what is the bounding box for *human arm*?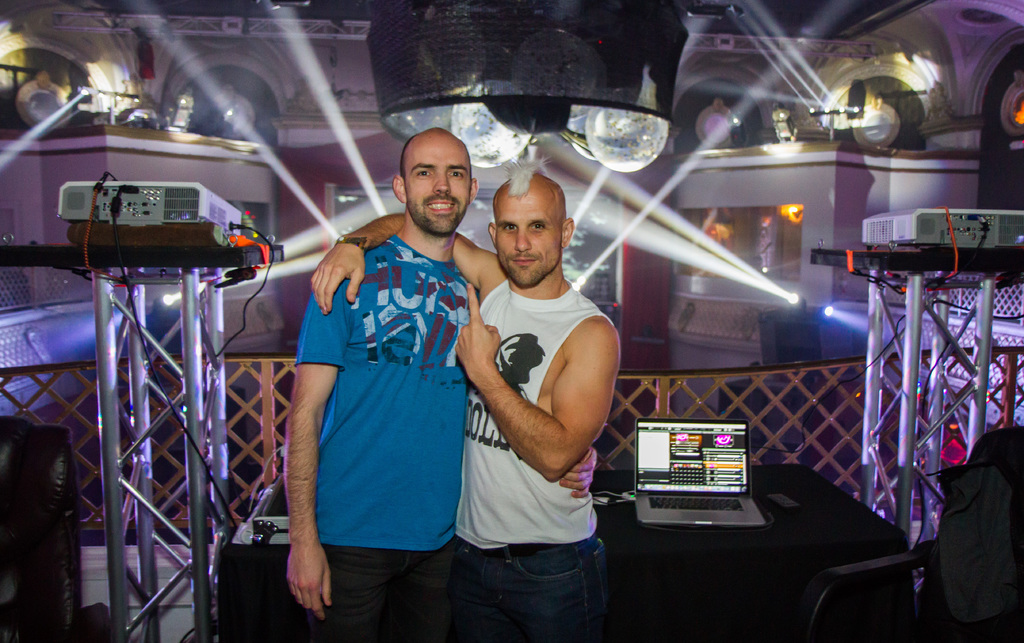
{"left": 280, "top": 253, "right": 348, "bottom": 628}.
